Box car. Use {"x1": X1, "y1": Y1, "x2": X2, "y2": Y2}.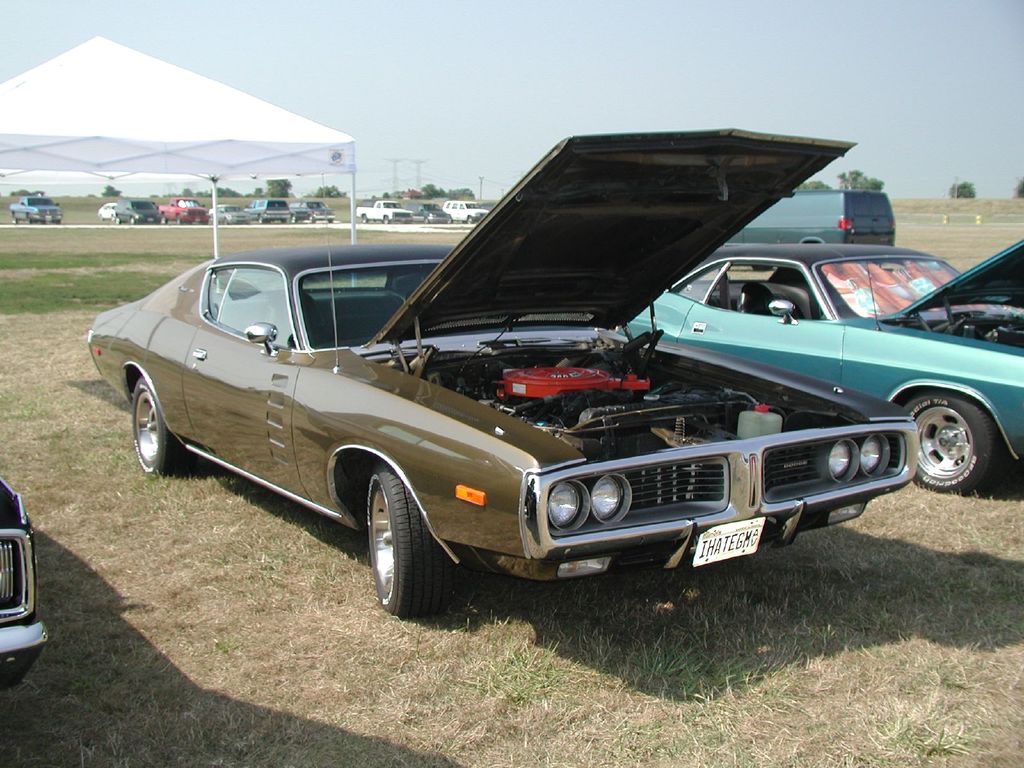
{"x1": 0, "y1": 475, "x2": 49, "y2": 696}.
